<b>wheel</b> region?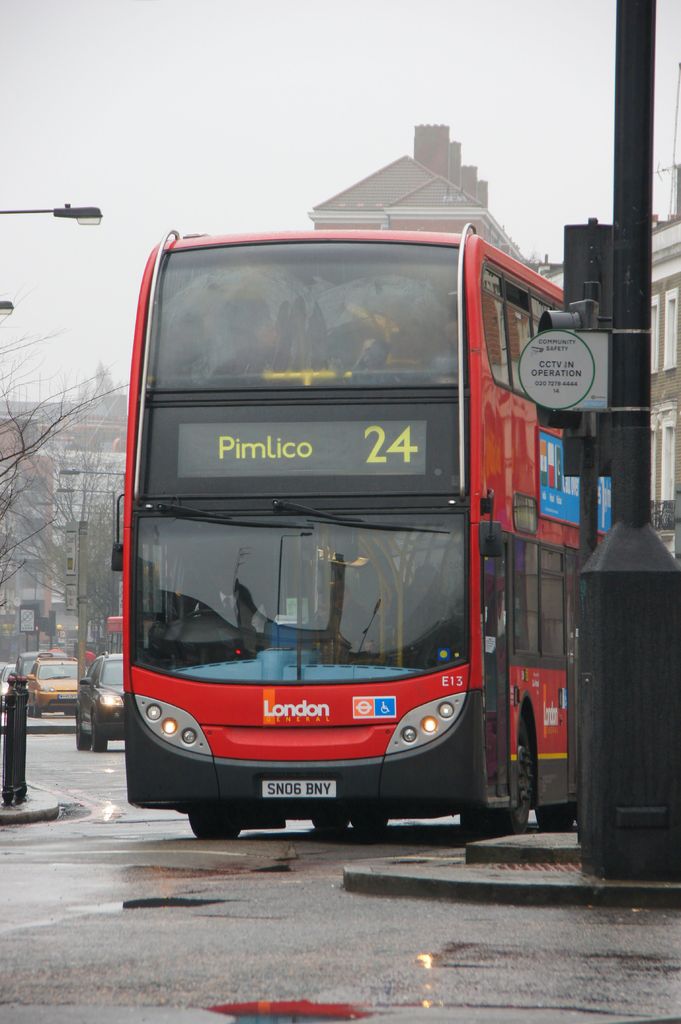
box=[536, 812, 572, 833]
